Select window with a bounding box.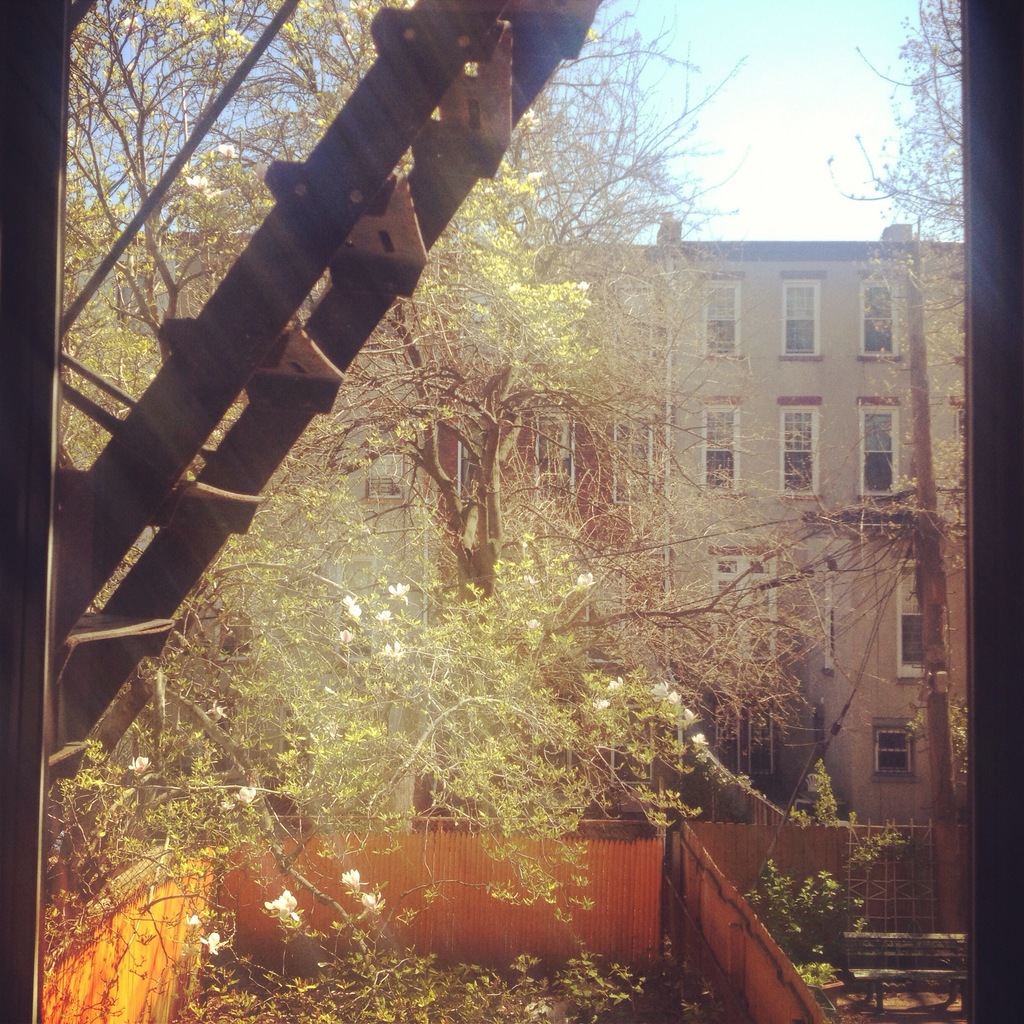
region(714, 691, 782, 781).
